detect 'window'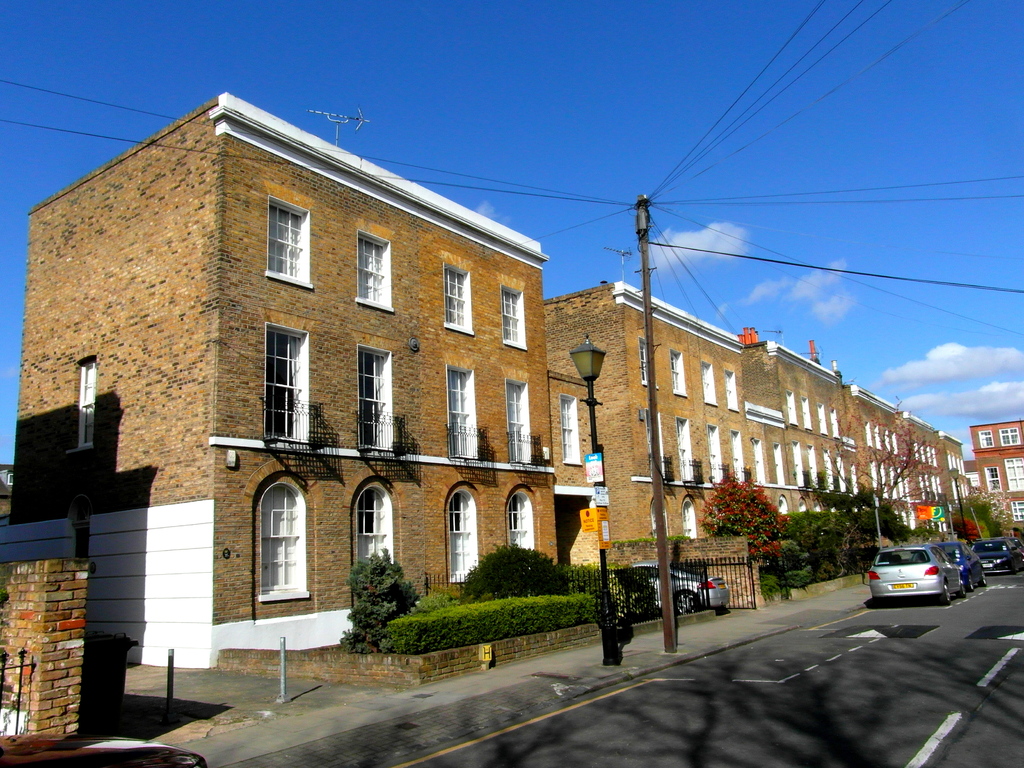
{"left": 62, "top": 357, "right": 95, "bottom": 454}
